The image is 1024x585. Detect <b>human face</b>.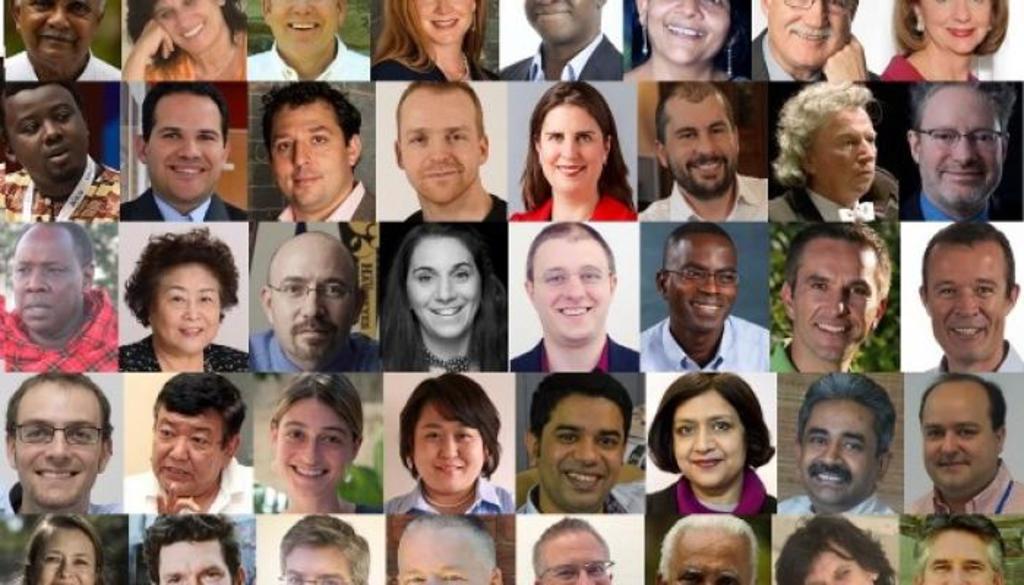
Detection: l=802, t=398, r=876, b=499.
